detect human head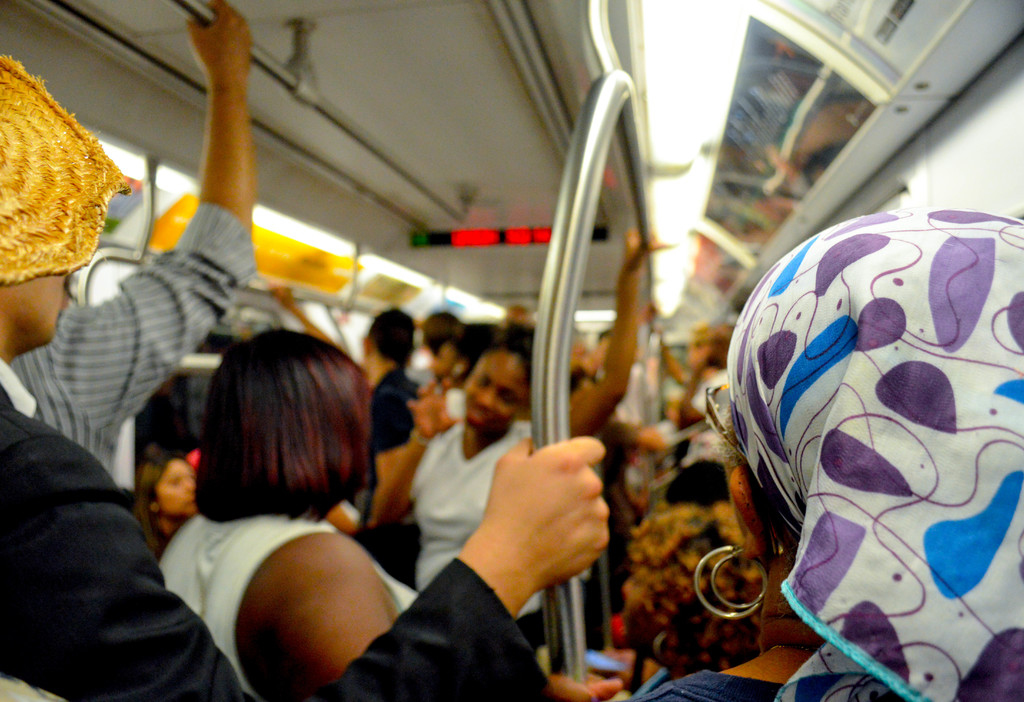
bbox=[0, 49, 129, 350]
